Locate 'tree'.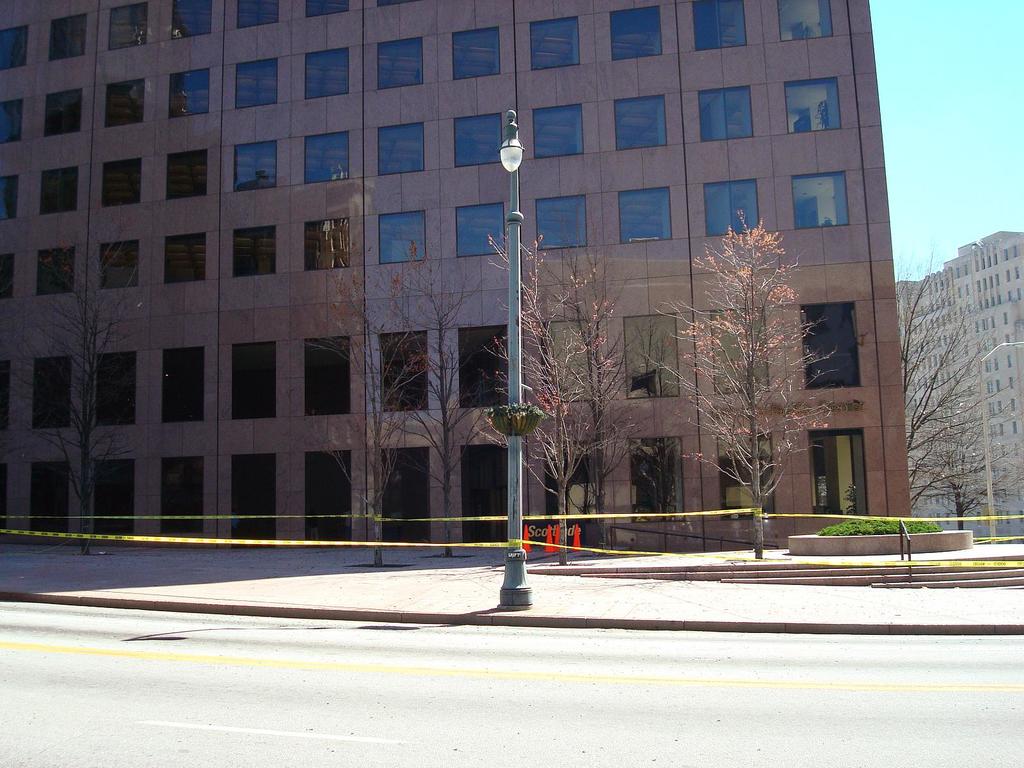
Bounding box: [904,401,1023,536].
